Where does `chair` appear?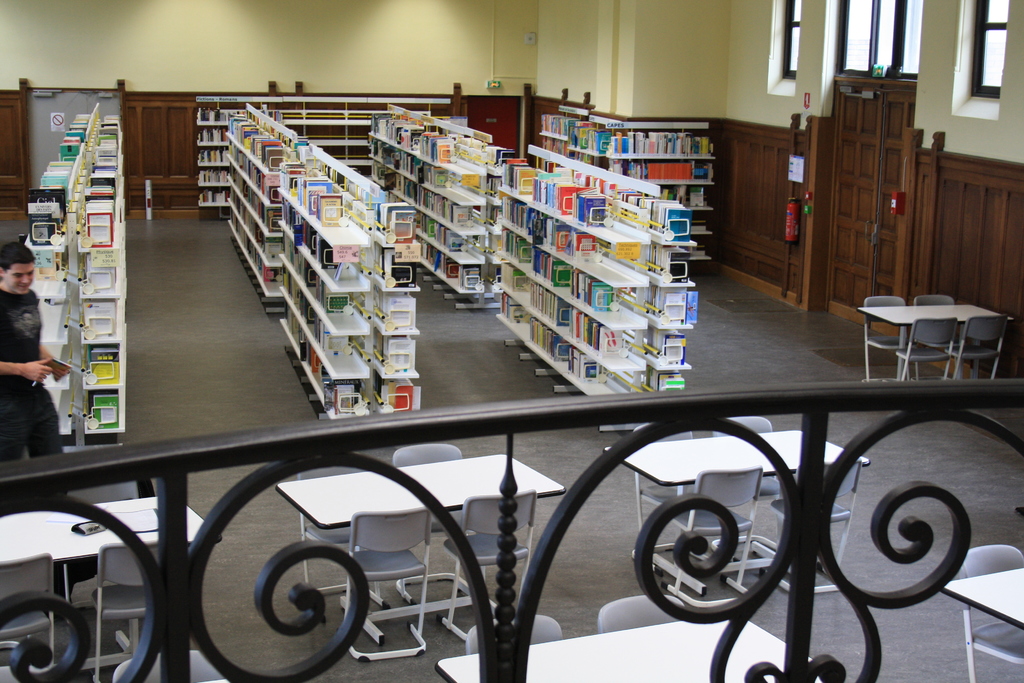
Appears at pyautogui.locateOnScreen(596, 595, 687, 632).
